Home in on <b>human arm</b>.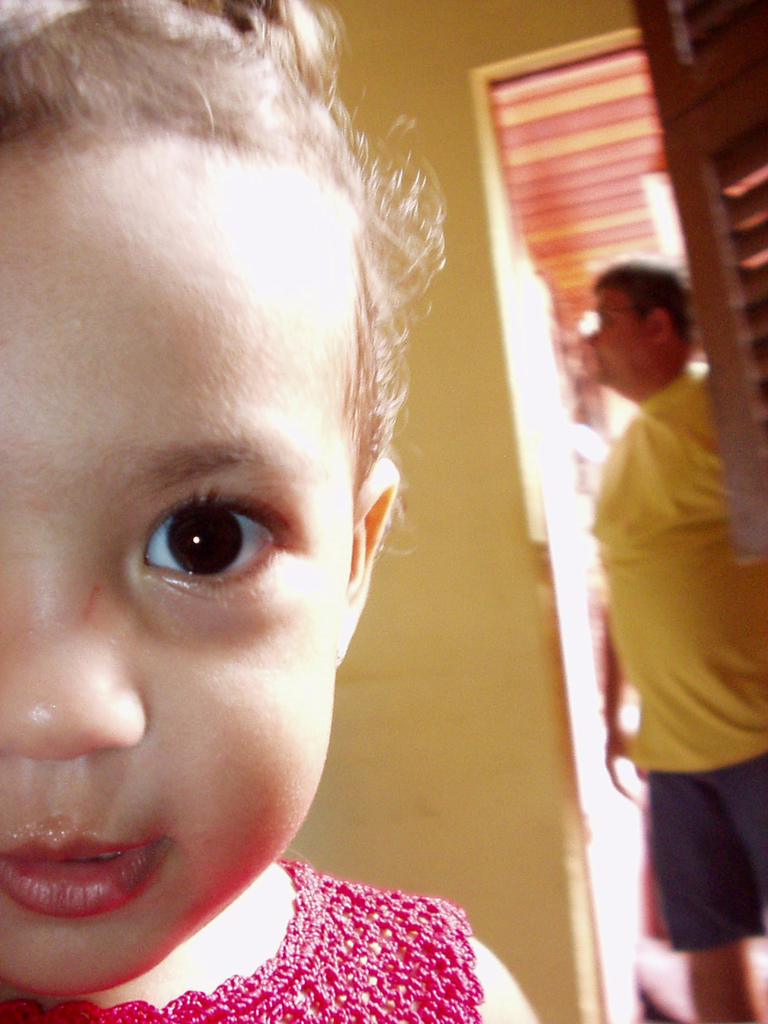
Homed in at <region>604, 598, 640, 808</region>.
